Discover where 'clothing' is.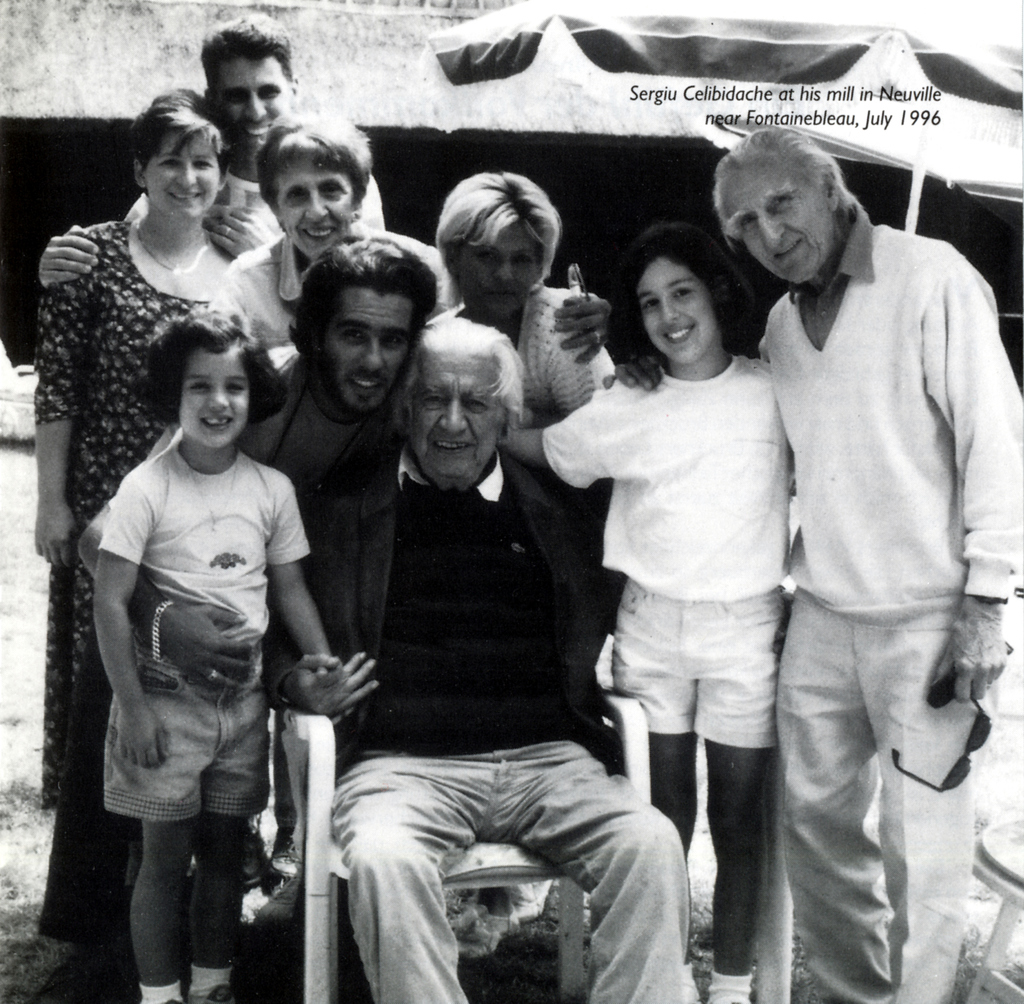
Discovered at box=[30, 209, 243, 955].
